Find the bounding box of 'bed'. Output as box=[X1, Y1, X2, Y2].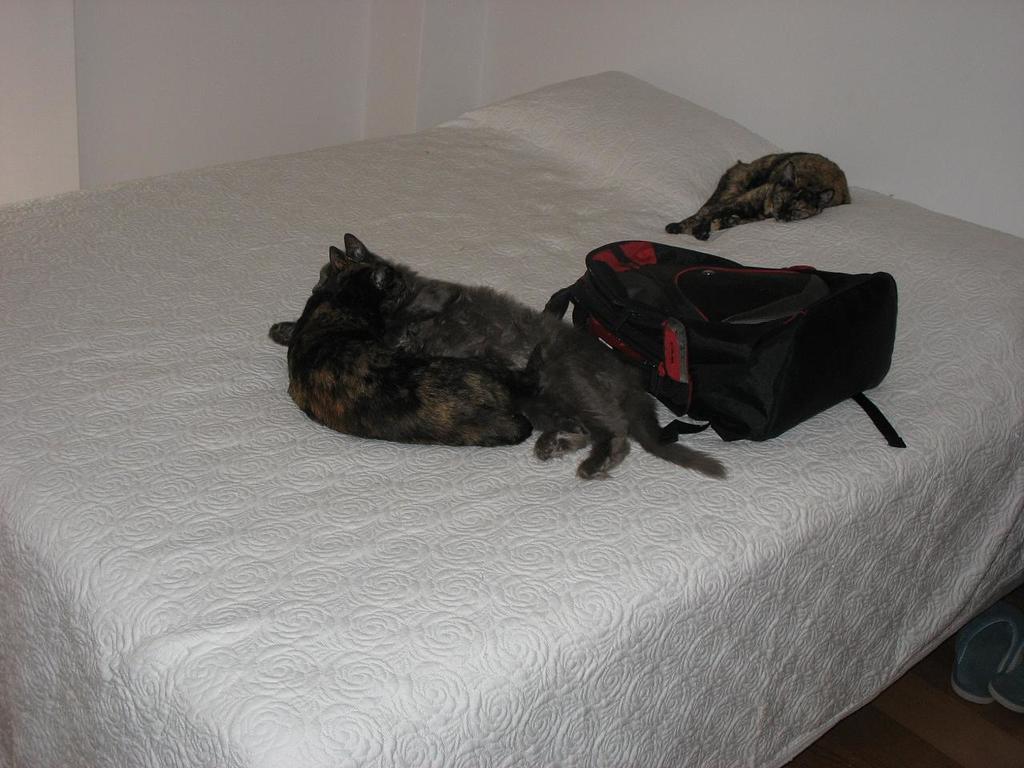
box=[0, 130, 1010, 702].
